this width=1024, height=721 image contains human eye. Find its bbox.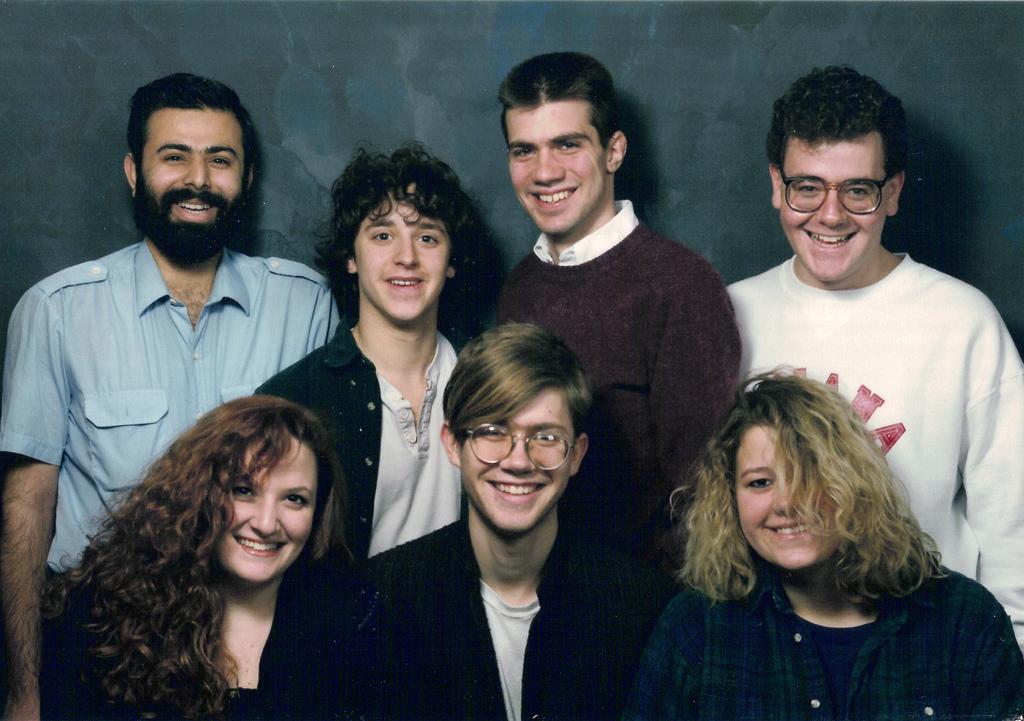
x1=368 y1=227 x2=392 y2=244.
